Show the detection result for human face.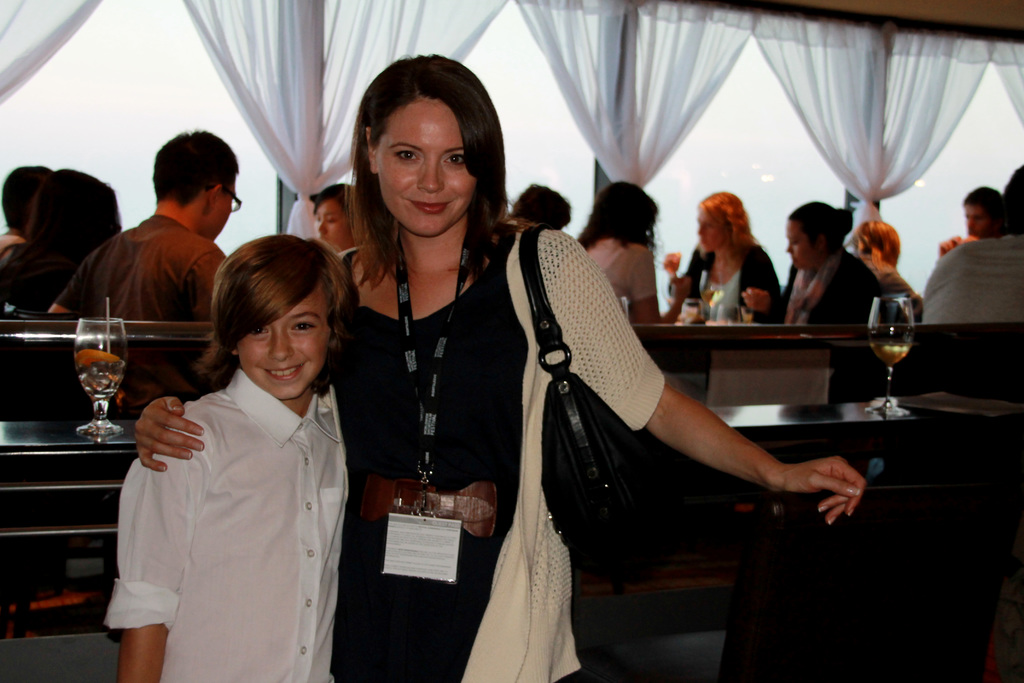
locate(211, 174, 234, 243).
